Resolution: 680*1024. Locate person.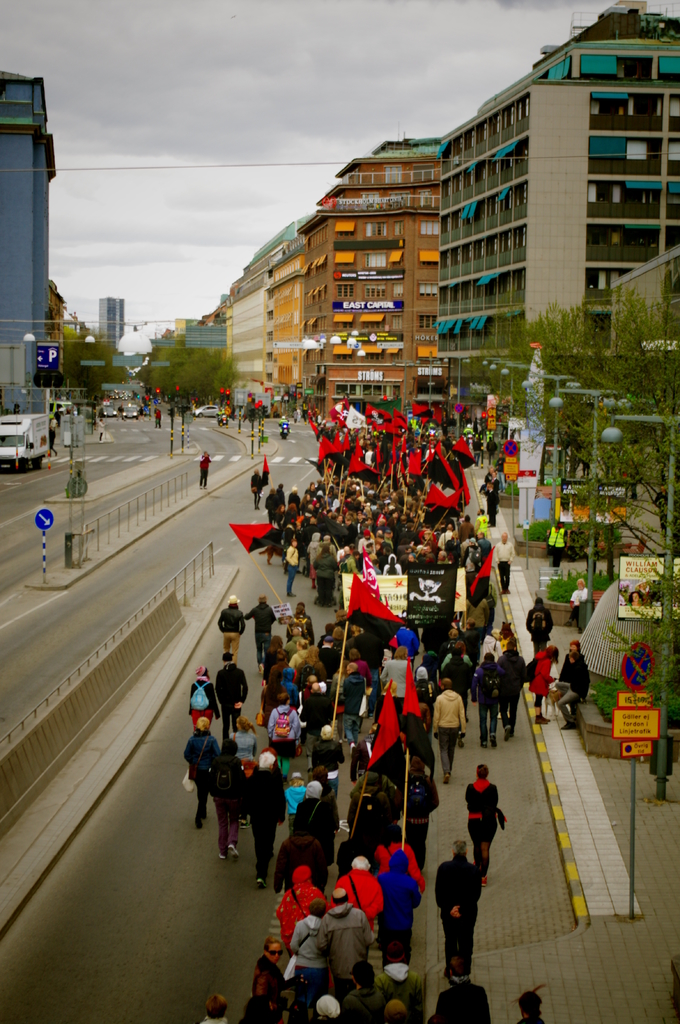
bbox=(482, 479, 503, 527).
